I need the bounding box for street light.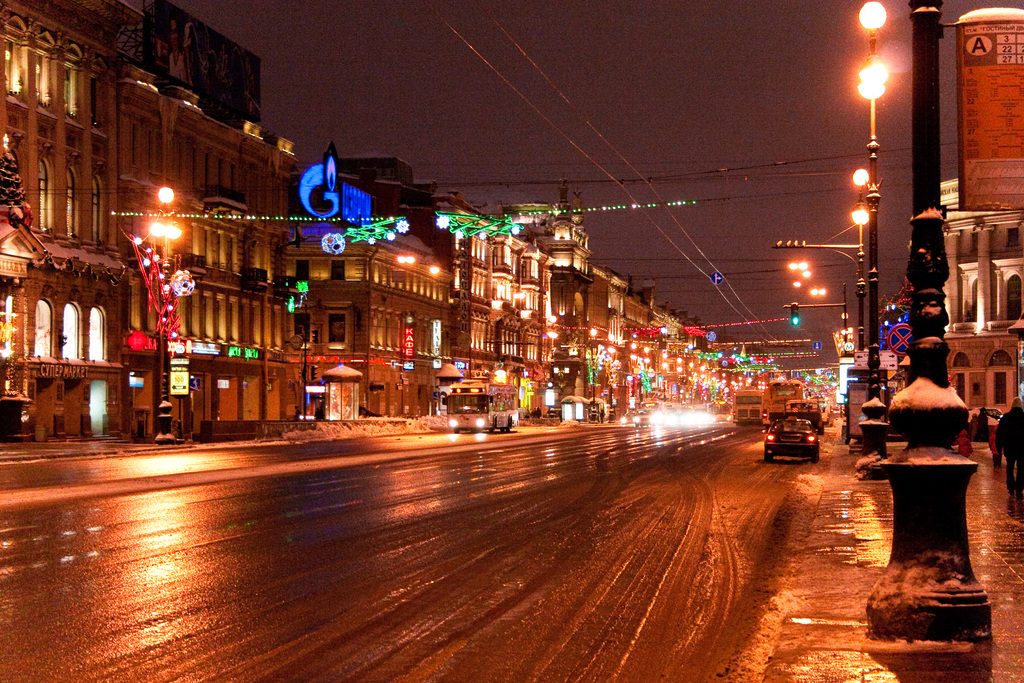
Here it is: (left=141, top=183, right=185, bottom=442).
